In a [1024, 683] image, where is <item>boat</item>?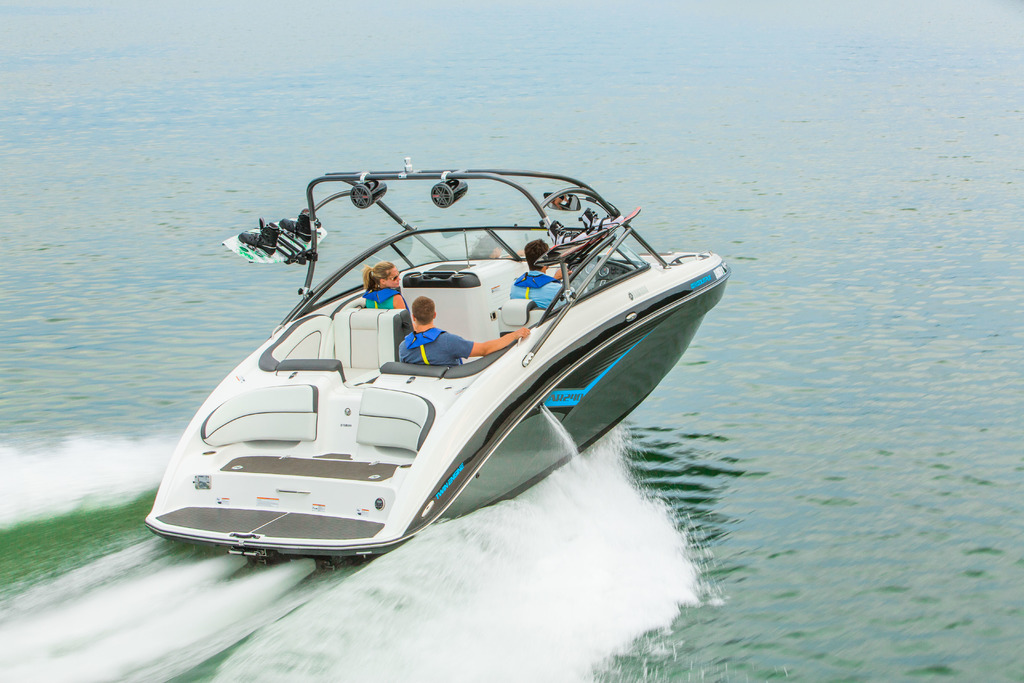
(111, 179, 735, 583).
